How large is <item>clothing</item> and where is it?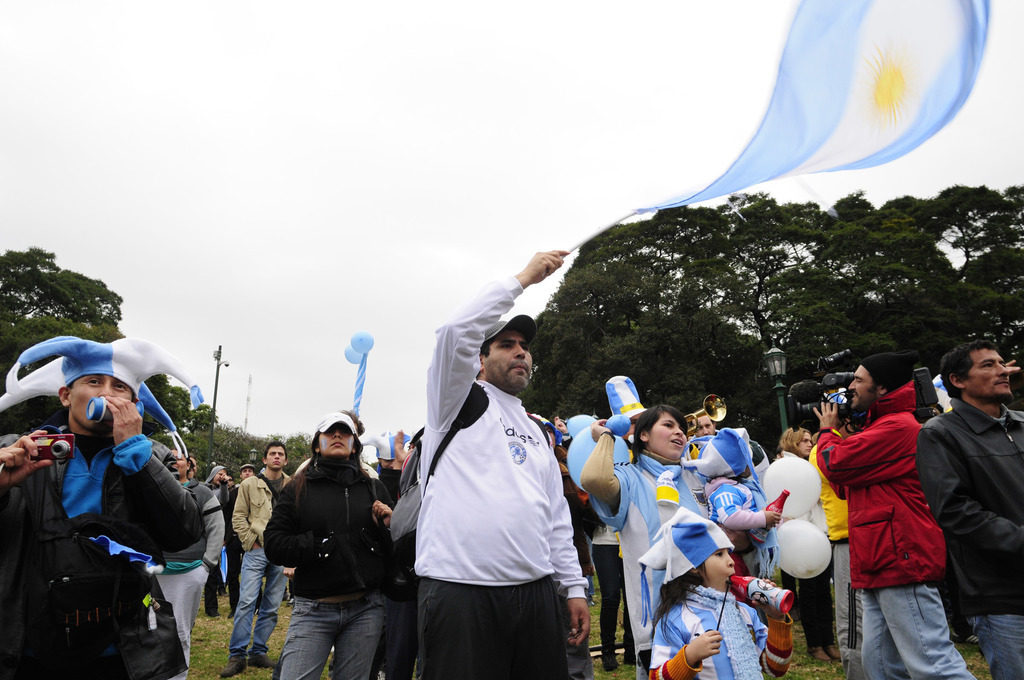
Bounding box: <bbox>266, 446, 412, 679</bbox>.
